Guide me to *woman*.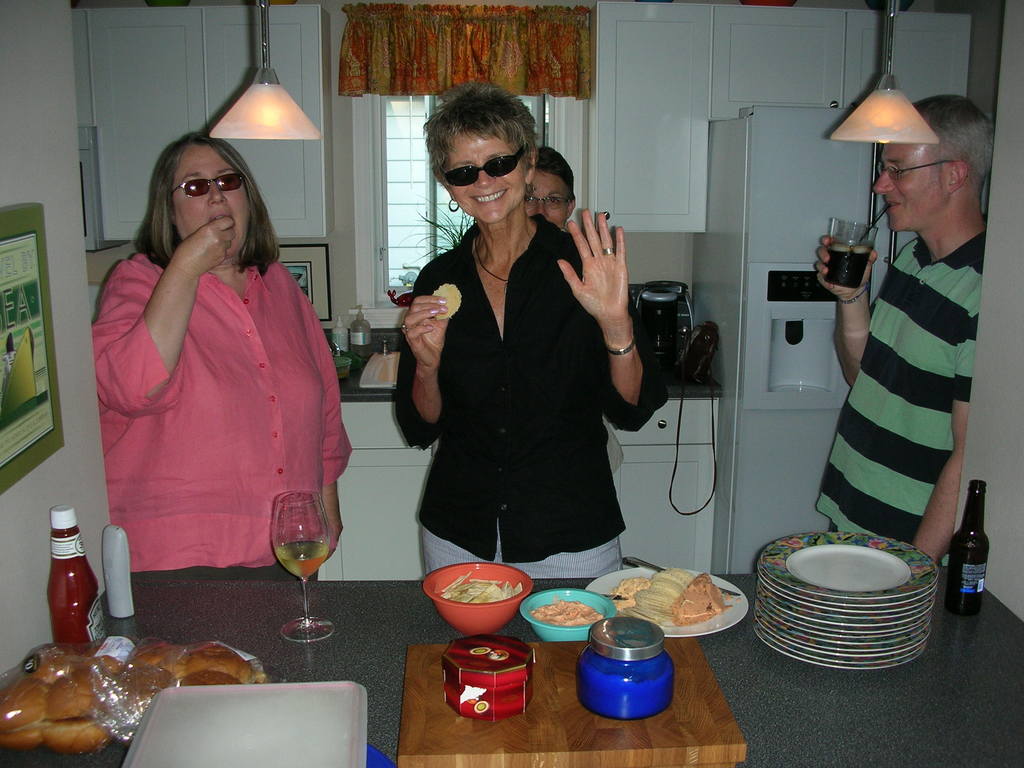
Guidance: rect(90, 110, 342, 625).
